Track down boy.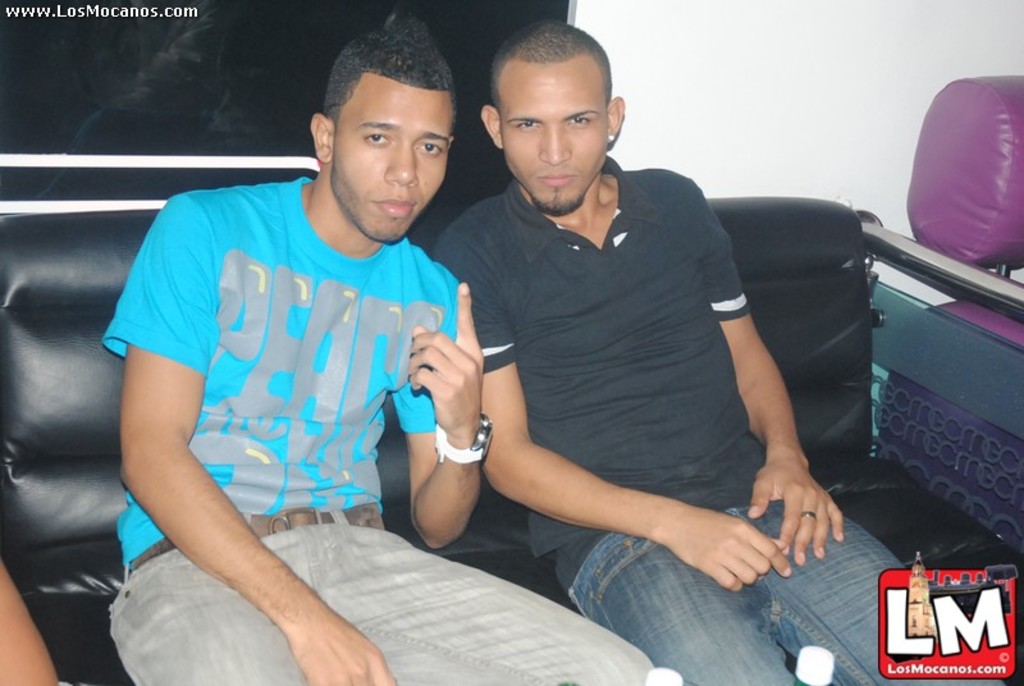
Tracked to [99, 23, 658, 685].
